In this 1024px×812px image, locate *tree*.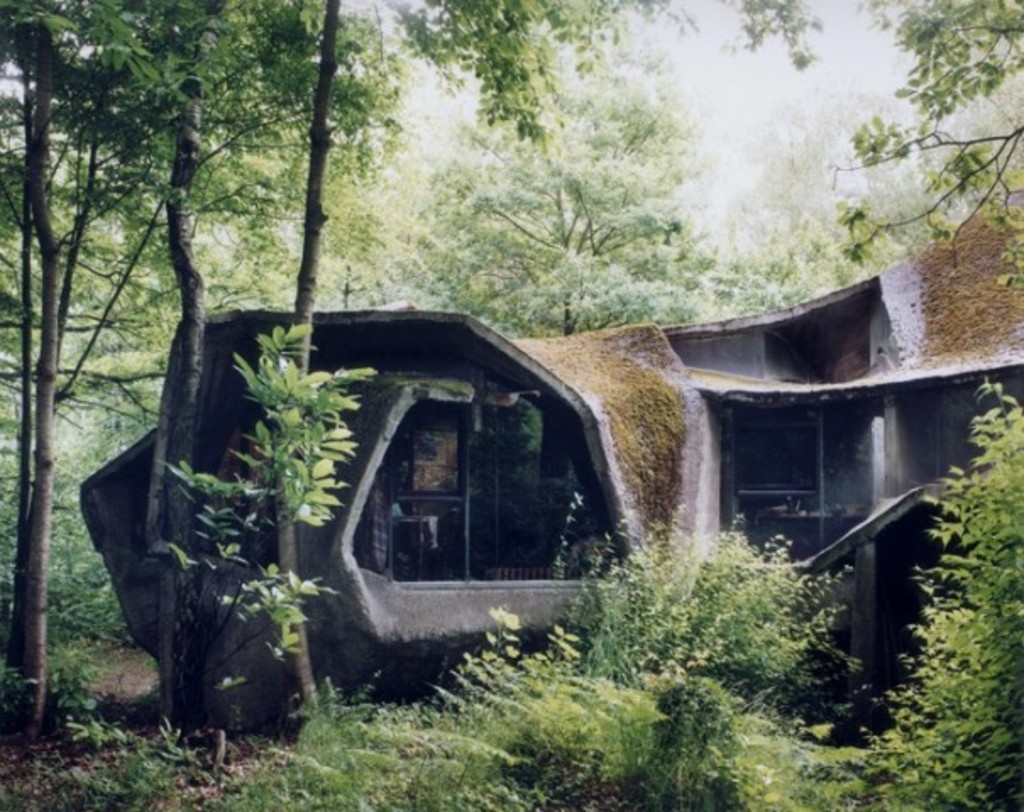
Bounding box: 834/0/1022/340.
